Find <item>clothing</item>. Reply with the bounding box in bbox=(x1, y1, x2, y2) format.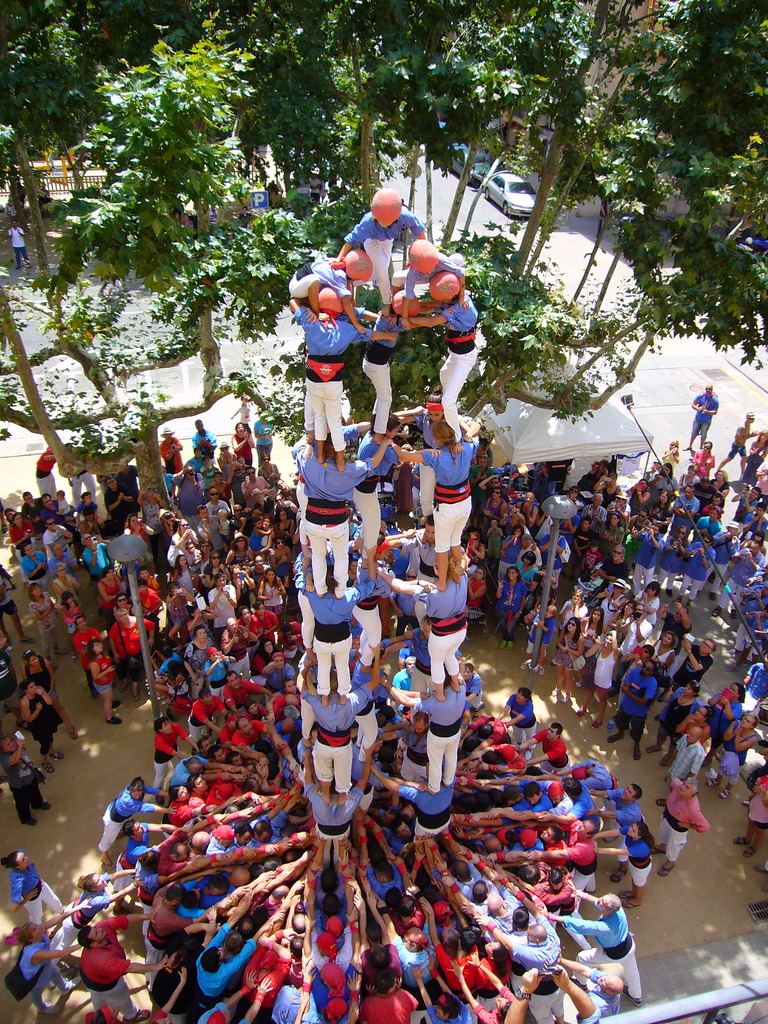
bbox=(189, 430, 216, 465).
